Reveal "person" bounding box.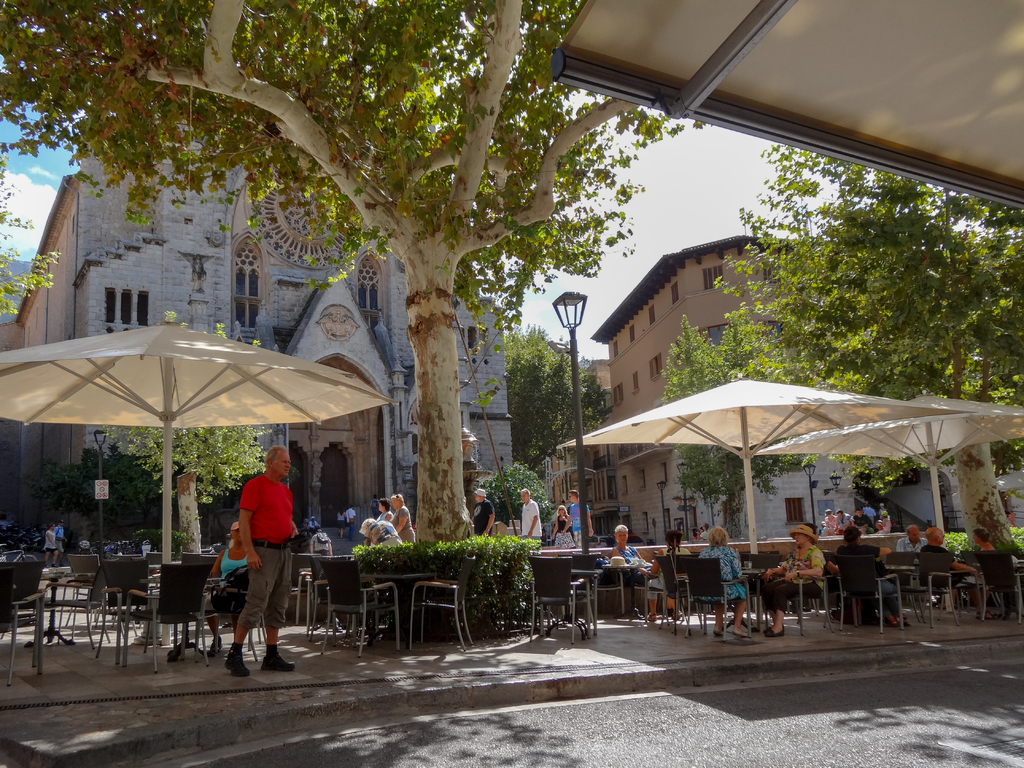
Revealed: locate(516, 488, 541, 550).
